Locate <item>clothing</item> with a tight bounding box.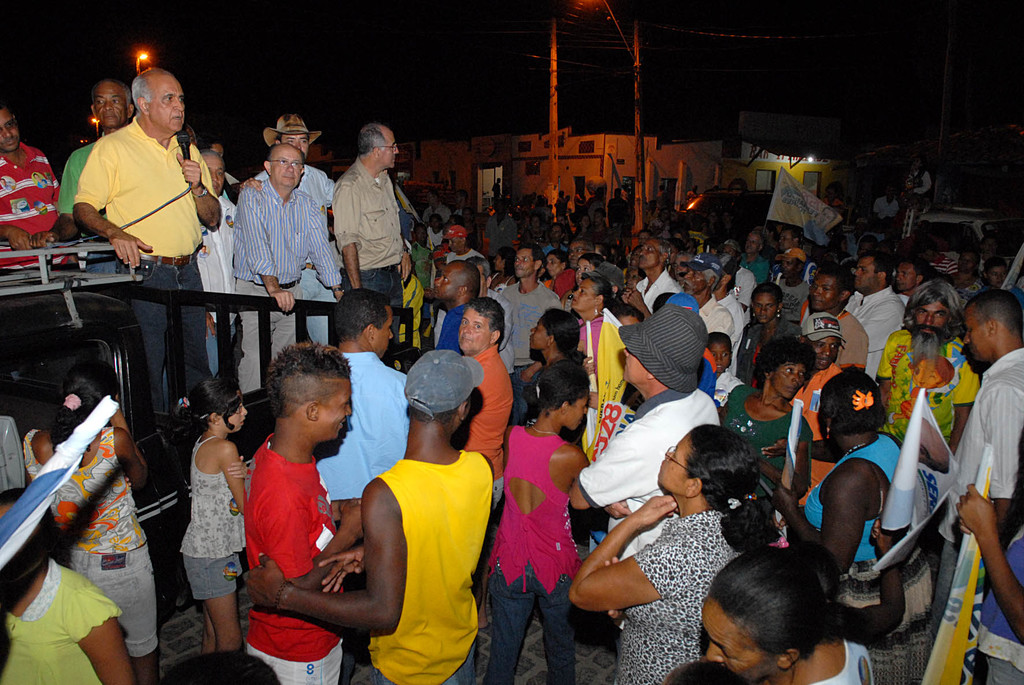
crop(25, 435, 161, 655).
